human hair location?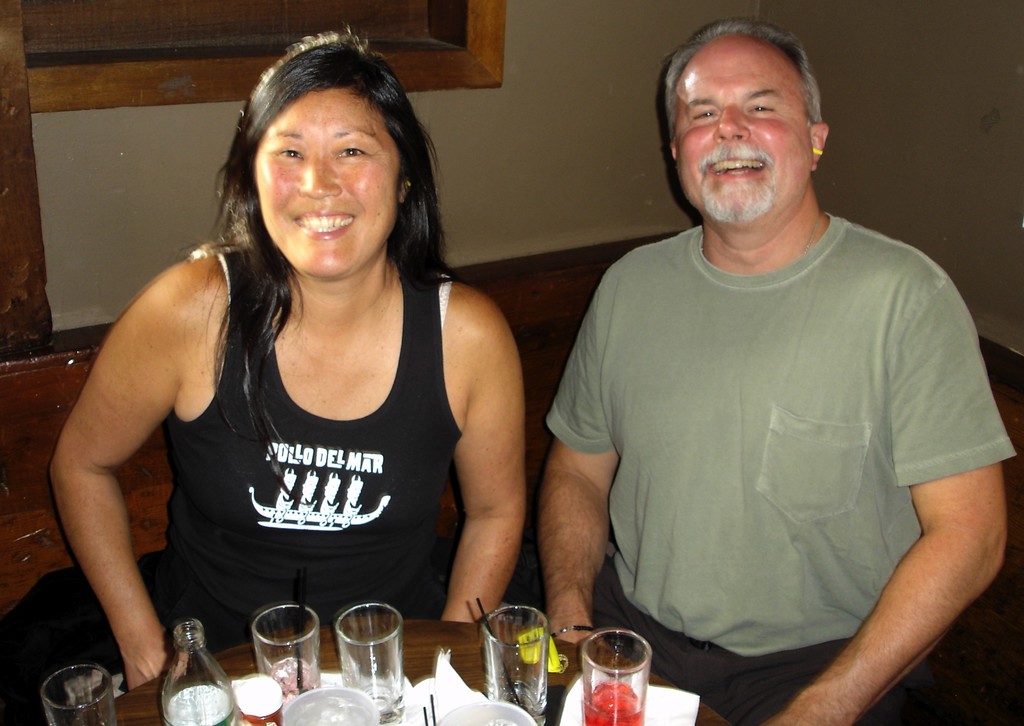
left=662, top=16, right=826, bottom=145
